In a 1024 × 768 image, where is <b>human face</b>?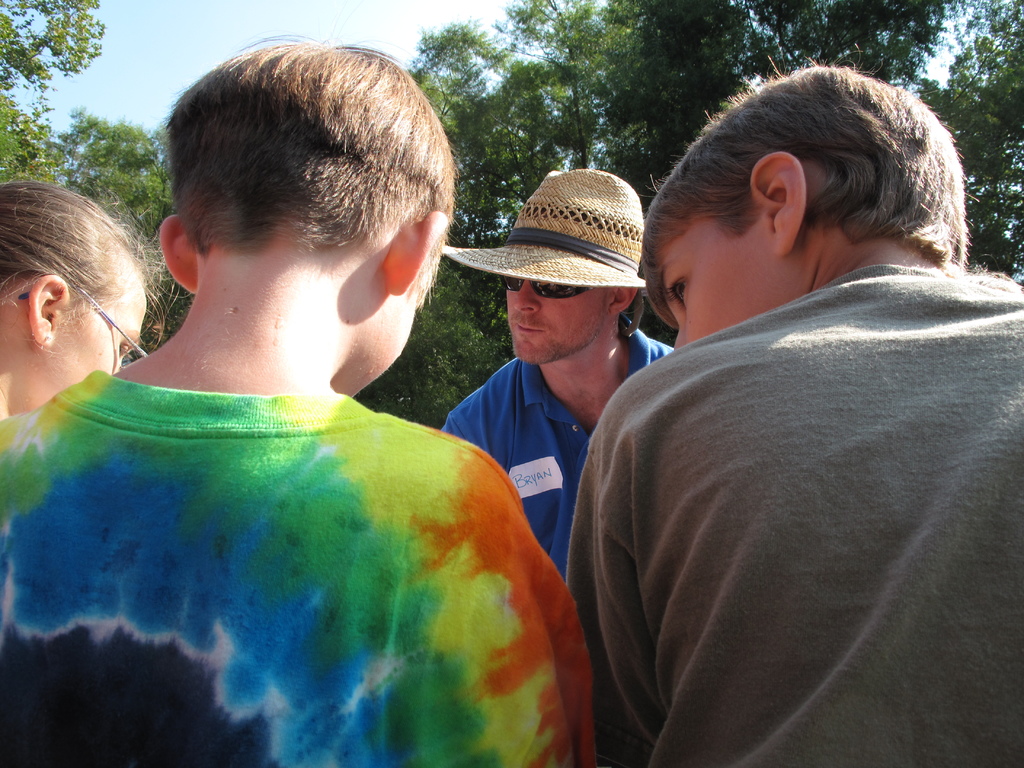
[55,295,148,401].
